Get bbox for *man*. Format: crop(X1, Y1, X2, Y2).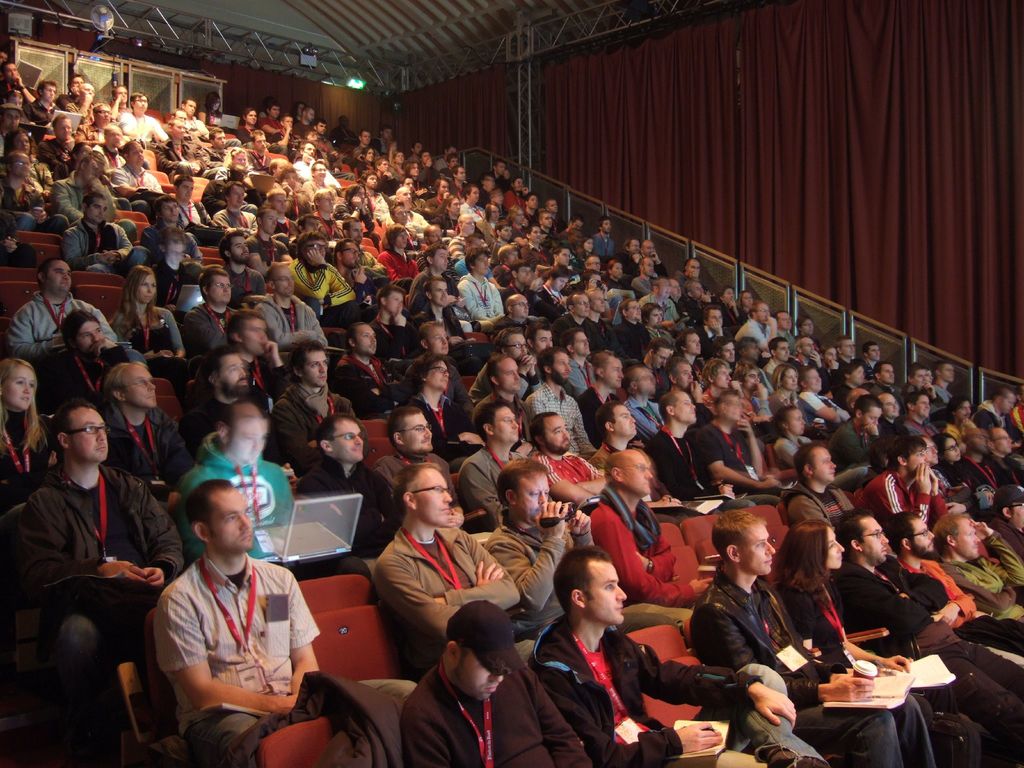
crop(464, 406, 531, 514).
